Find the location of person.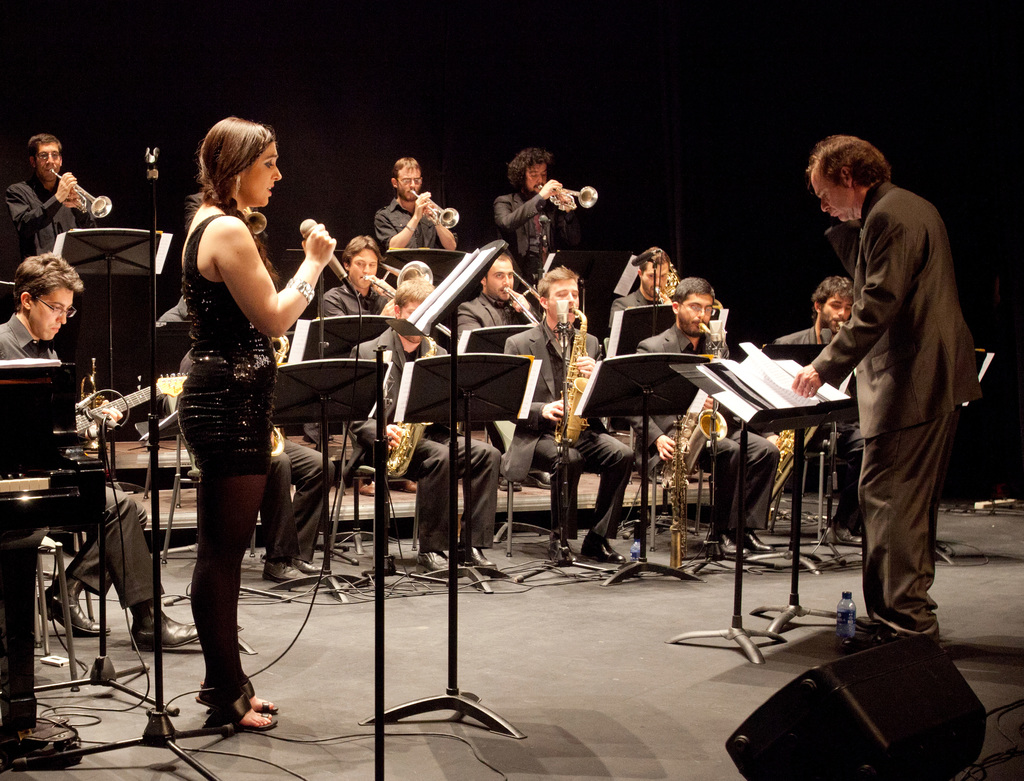
Location: bbox=[499, 264, 634, 563].
